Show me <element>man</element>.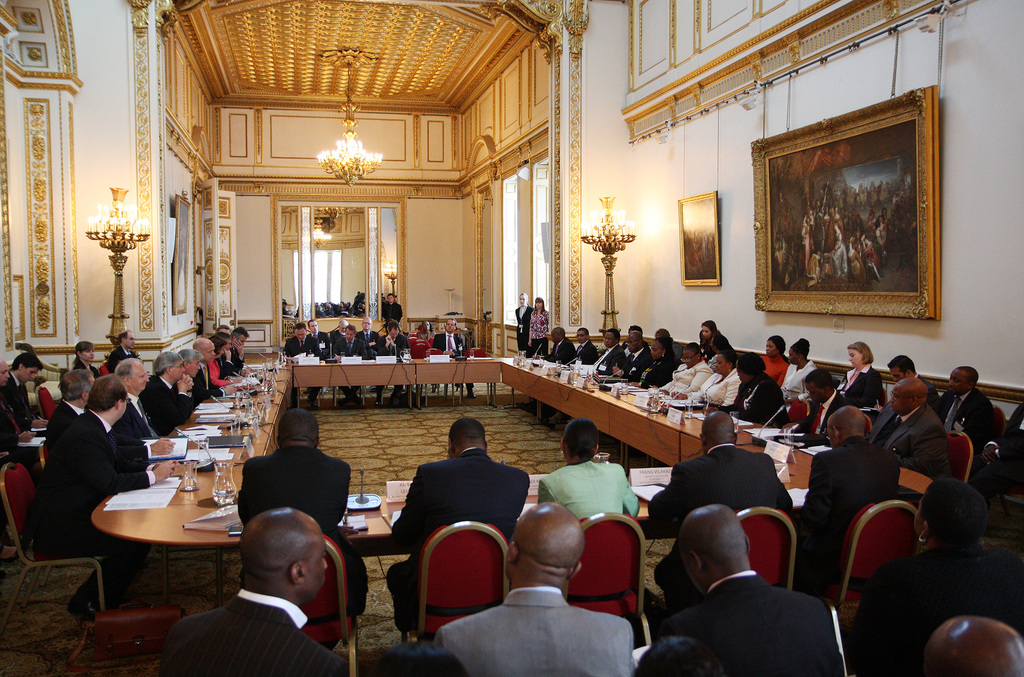
<element>man</element> is here: [621, 326, 652, 353].
